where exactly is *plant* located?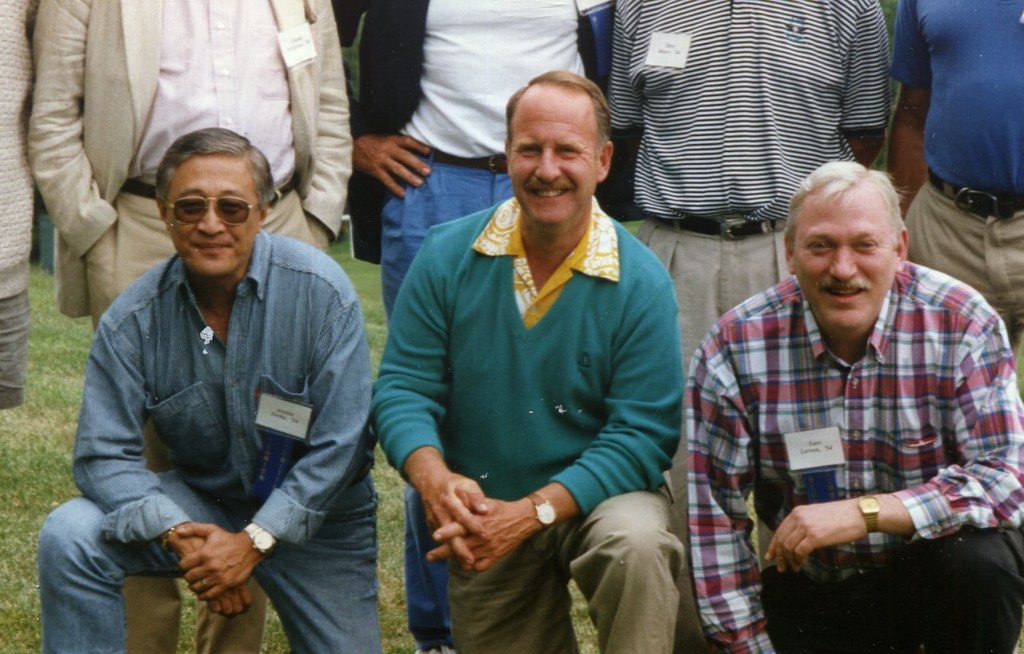
Its bounding box is x1=256, y1=595, x2=294, y2=653.
